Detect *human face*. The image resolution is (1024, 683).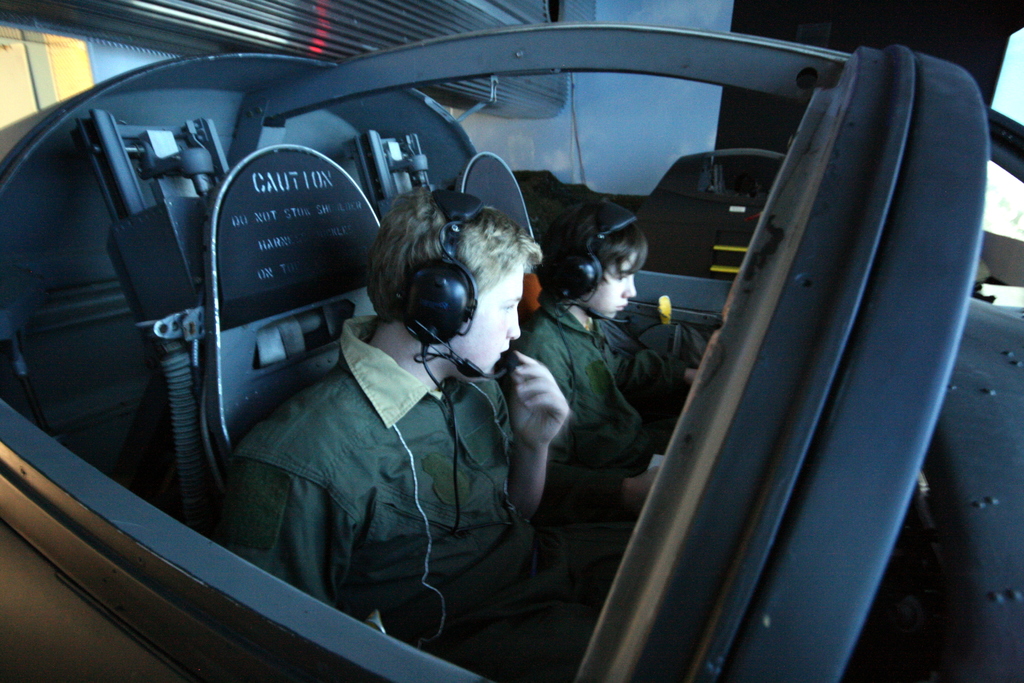
(x1=449, y1=266, x2=520, y2=375).
